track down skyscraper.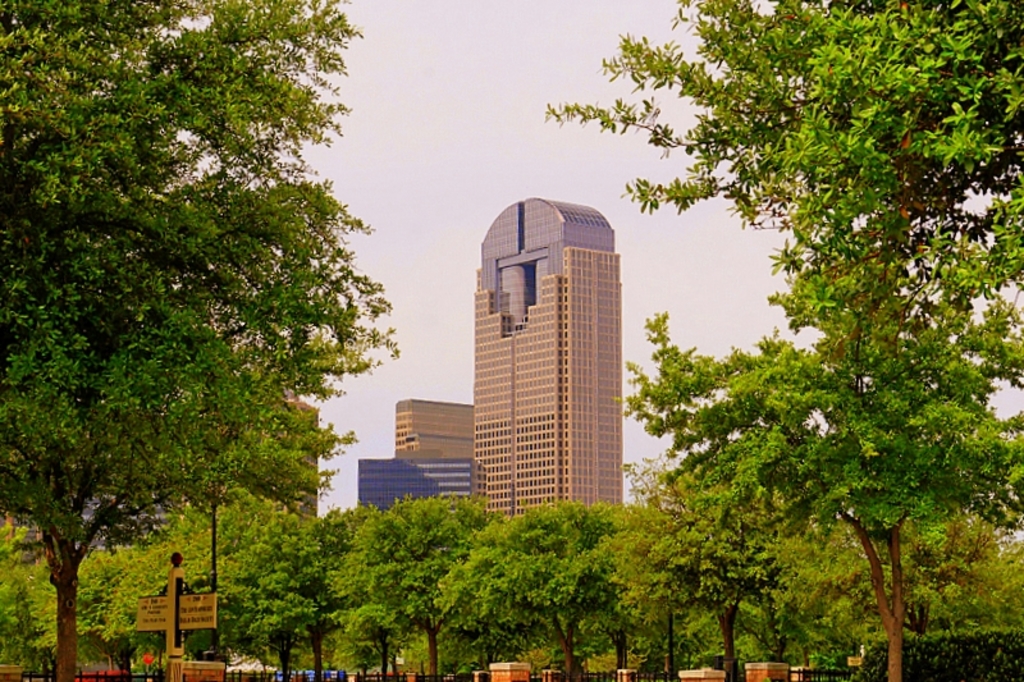
Tracked to [left=358, top=453, right=471, bottom=507].
